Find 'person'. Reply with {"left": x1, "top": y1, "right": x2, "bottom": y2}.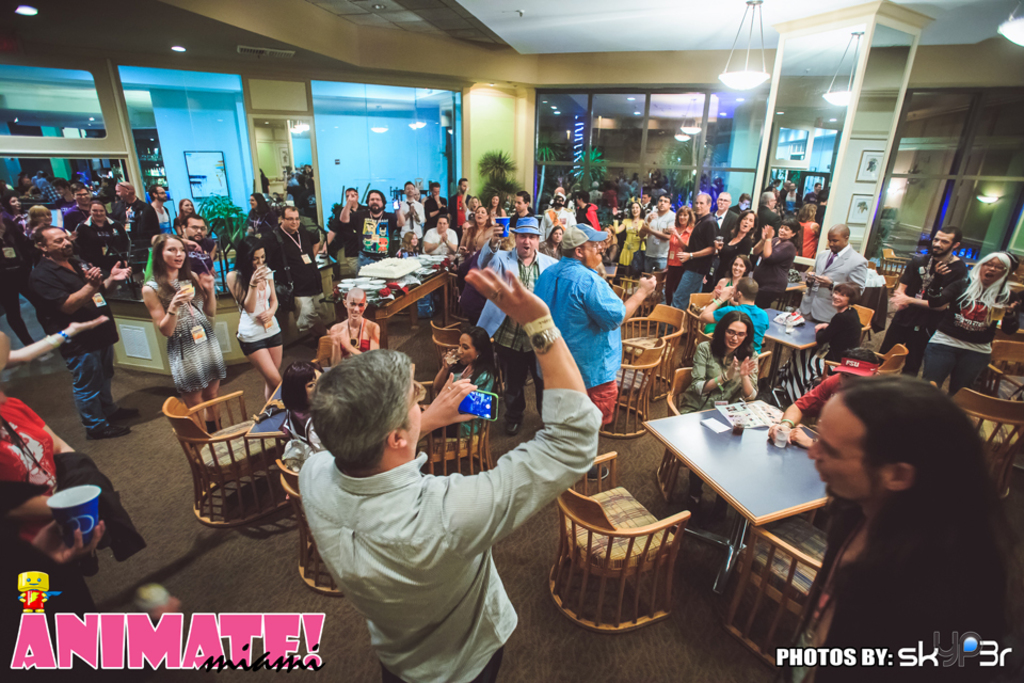
{"left": 423, "top": 182, "right": 447, "bottom": 232}.
